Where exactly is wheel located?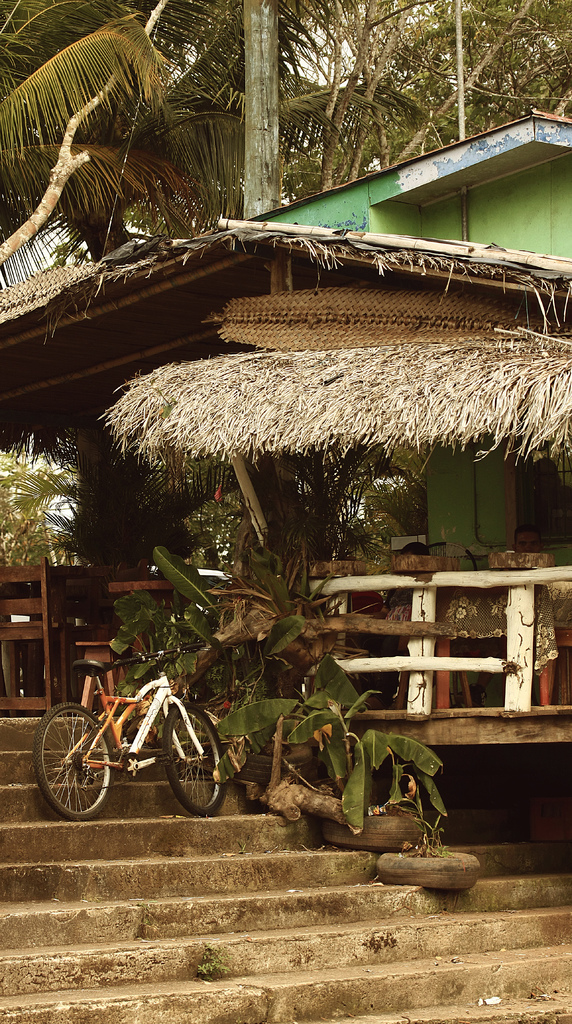
Its bounding box is [32, 706, 125, 820].
